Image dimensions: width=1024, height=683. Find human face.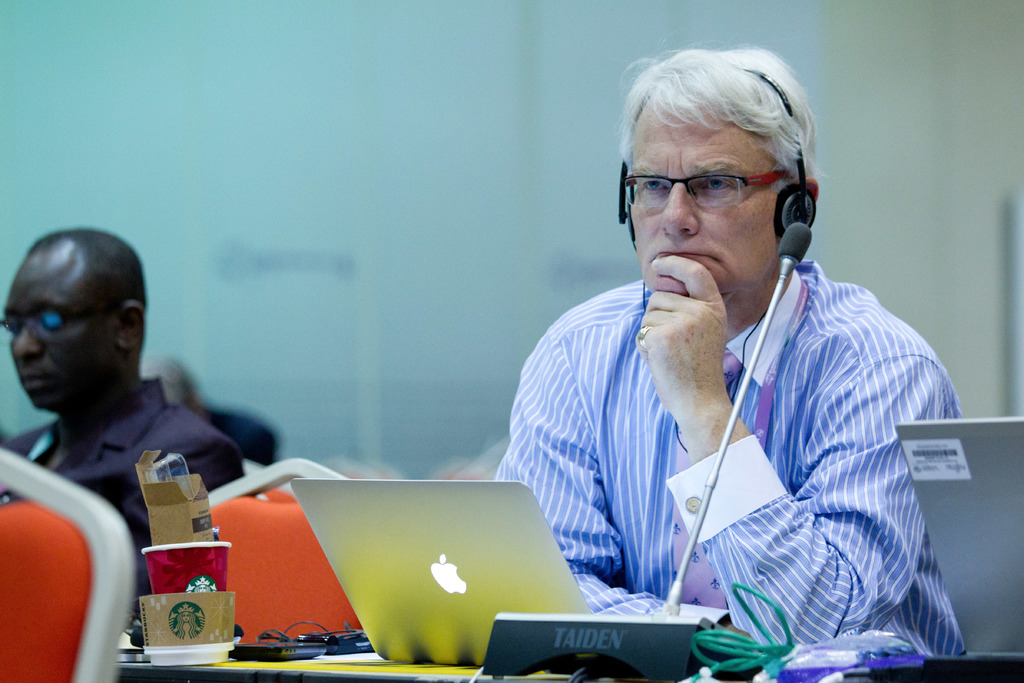
x1=1, y1=263, x2=111, y2=409.
